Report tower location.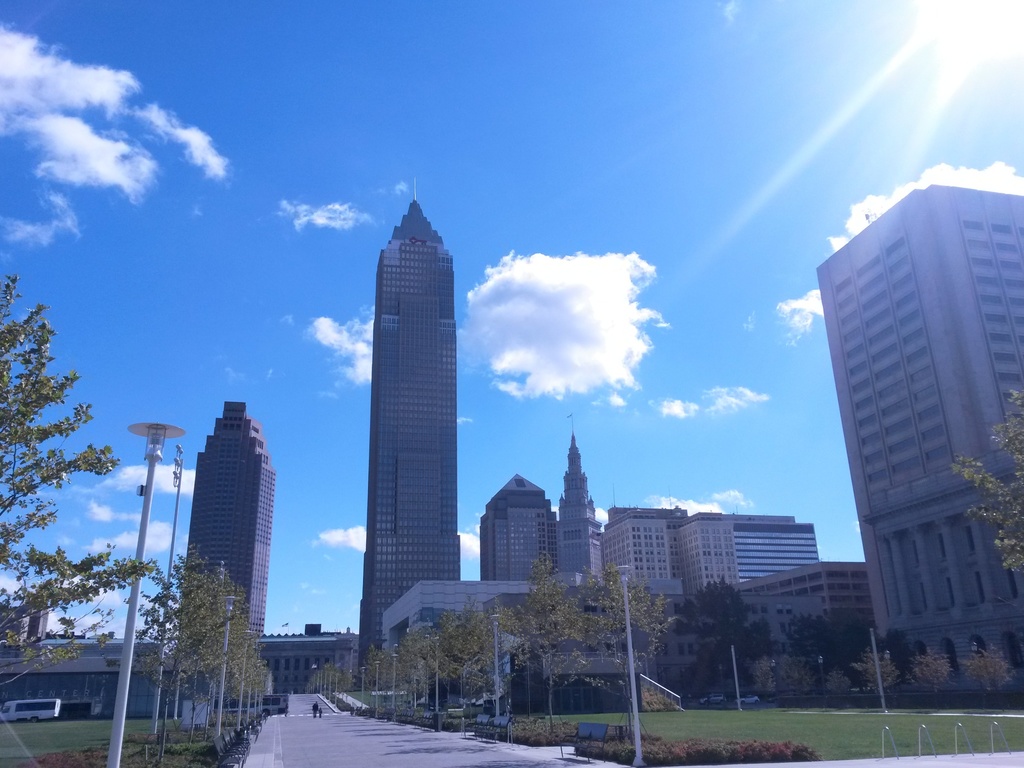
Report: [left=809, top=187, right=1023, bottom=668].
